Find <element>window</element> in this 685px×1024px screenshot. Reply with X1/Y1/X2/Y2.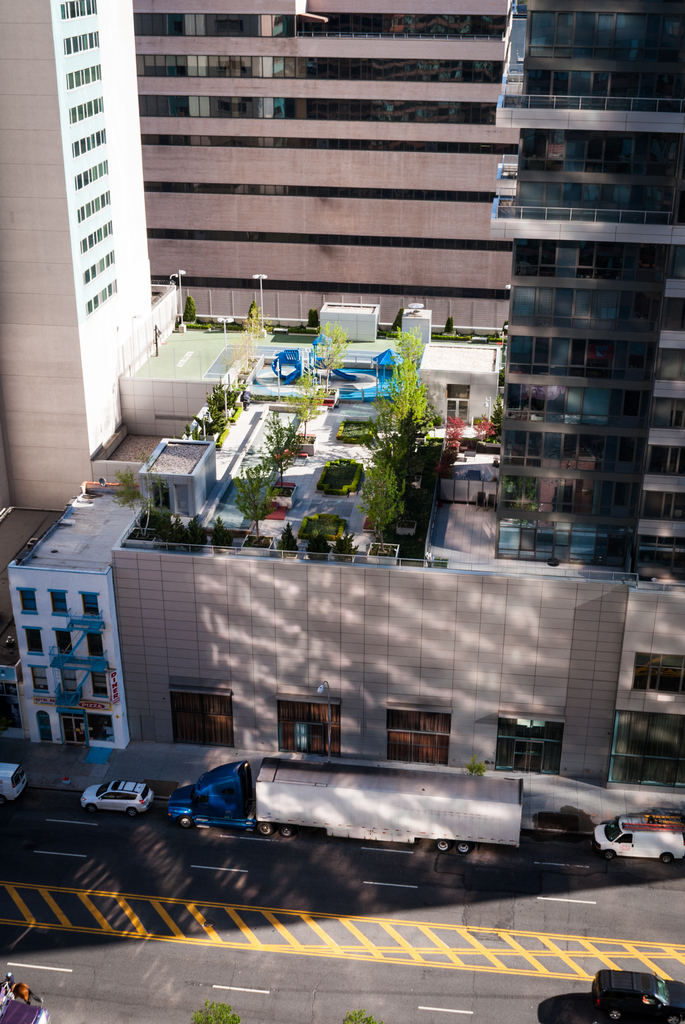
497/721/576/783.
